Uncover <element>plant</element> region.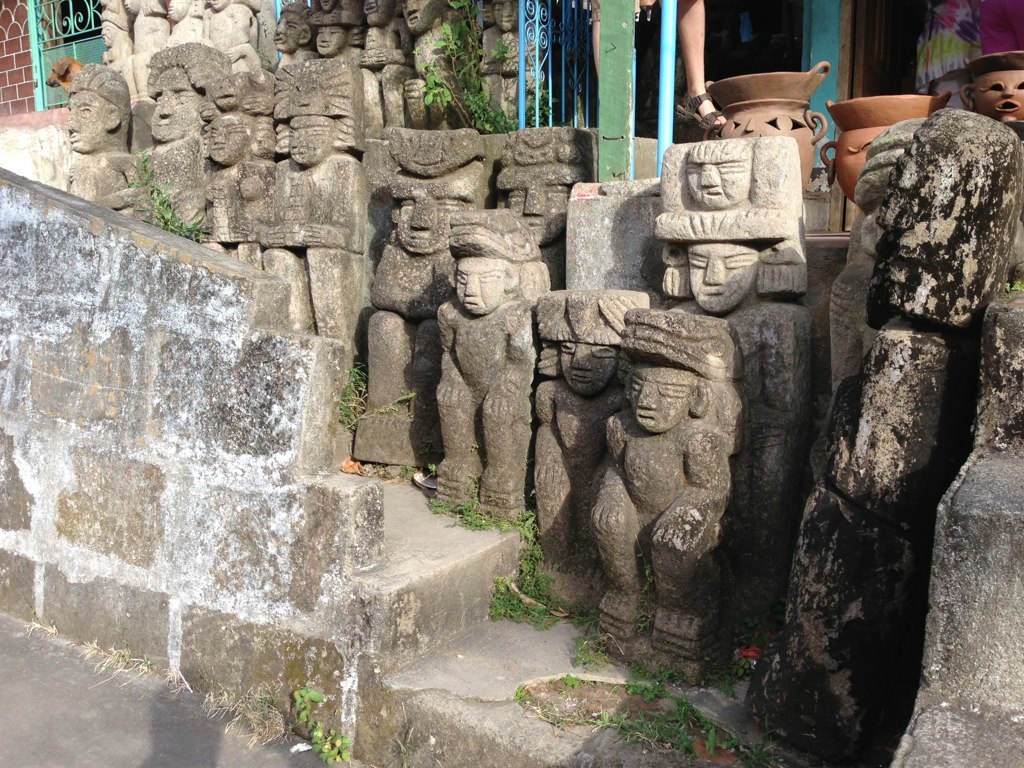
Uncovered: x1=705, y1=667, x2=729, y2=696.
